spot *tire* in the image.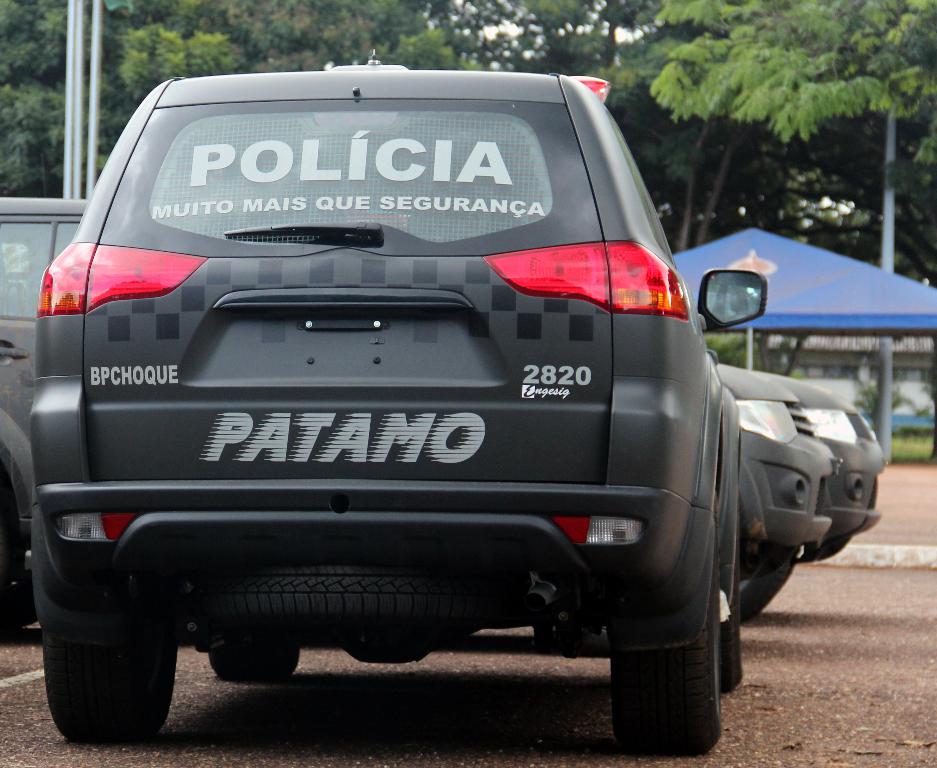
*tire* found at (left=599, top=545, right=732, bottom=753).
